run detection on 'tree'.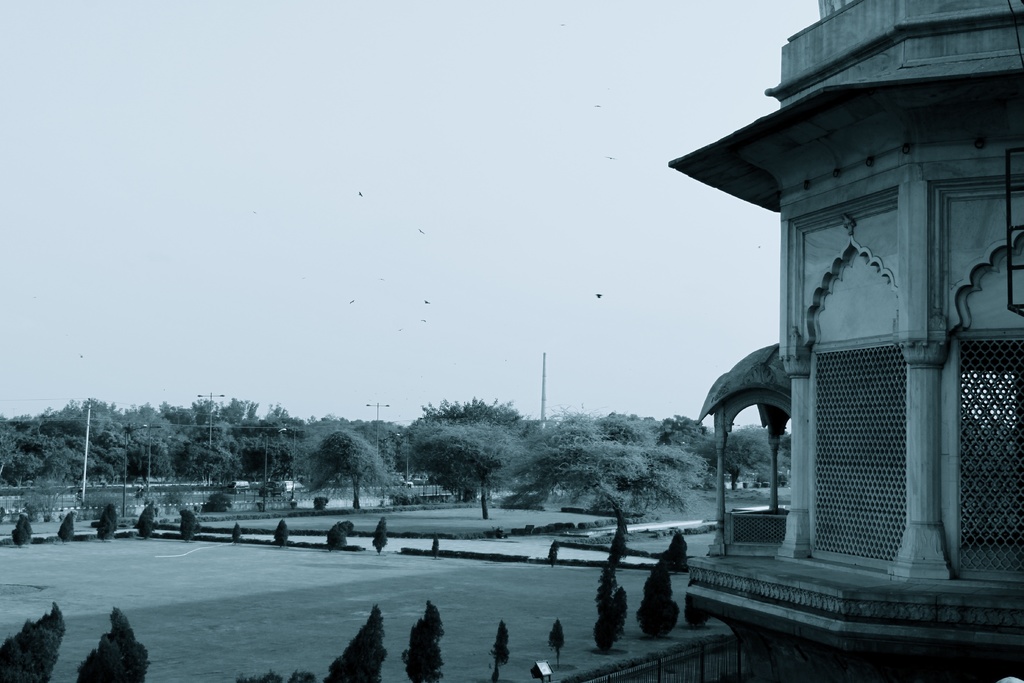
Result: <region>174, 424, 216, 442</region>.
